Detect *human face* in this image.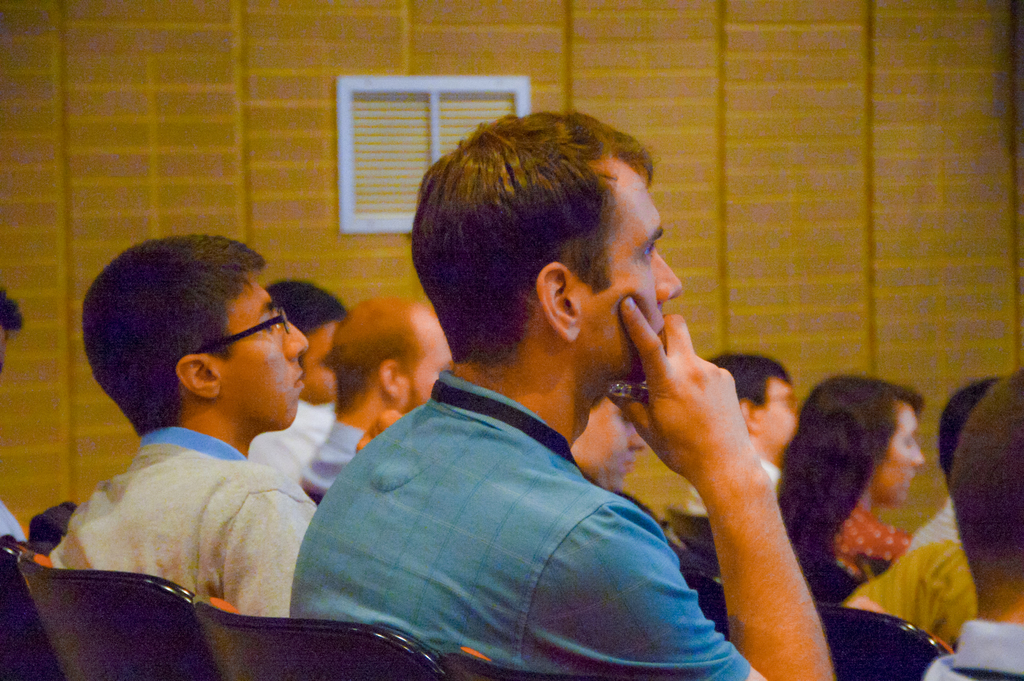
Detection: (886, 408, 924, 507).
